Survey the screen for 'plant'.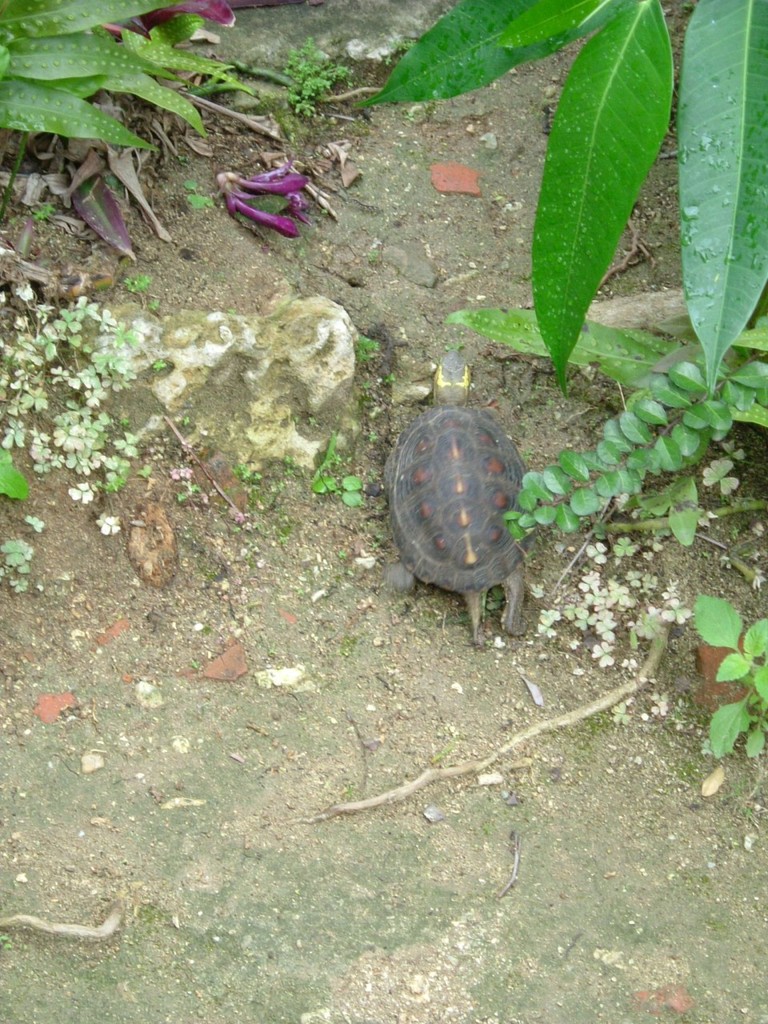
Survey found: (x1=35, y1=198, x2=62, y2=221).
